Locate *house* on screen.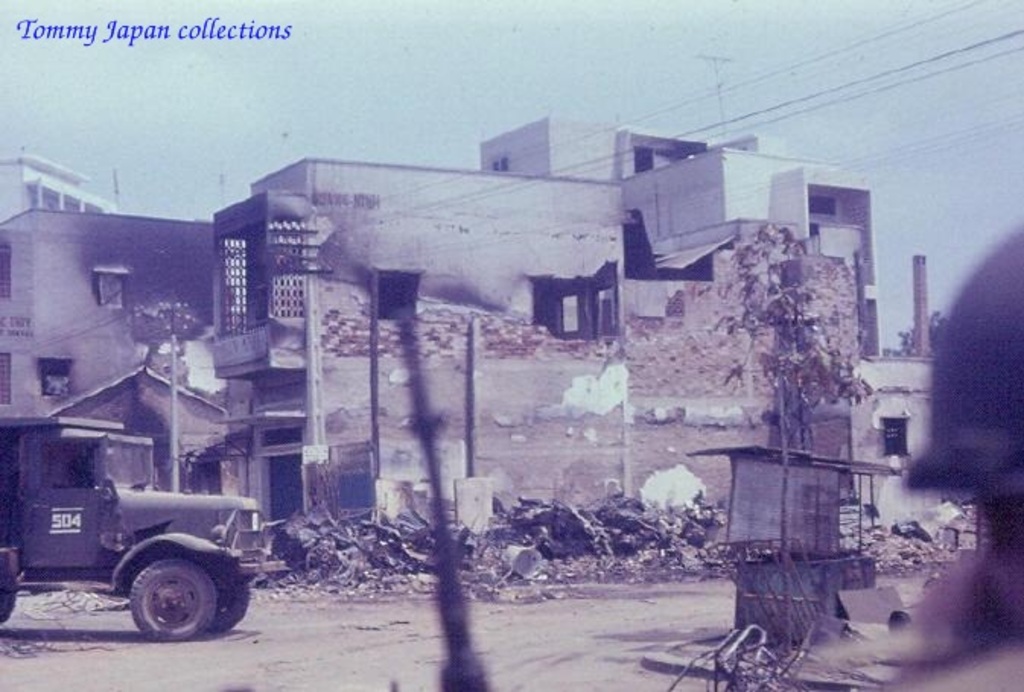
On screen at {"x1": 210, "y1": 114, "x2": 986, "y2": 576}.
